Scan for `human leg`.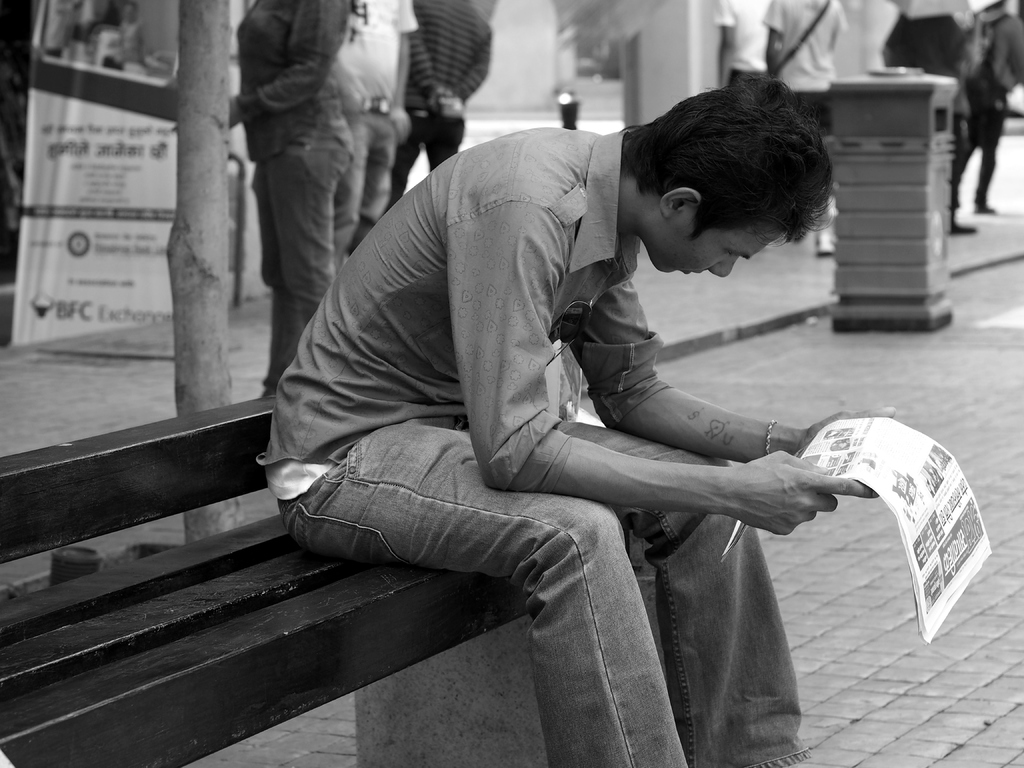
Scan result: rect(269, 122, 357, 382).
